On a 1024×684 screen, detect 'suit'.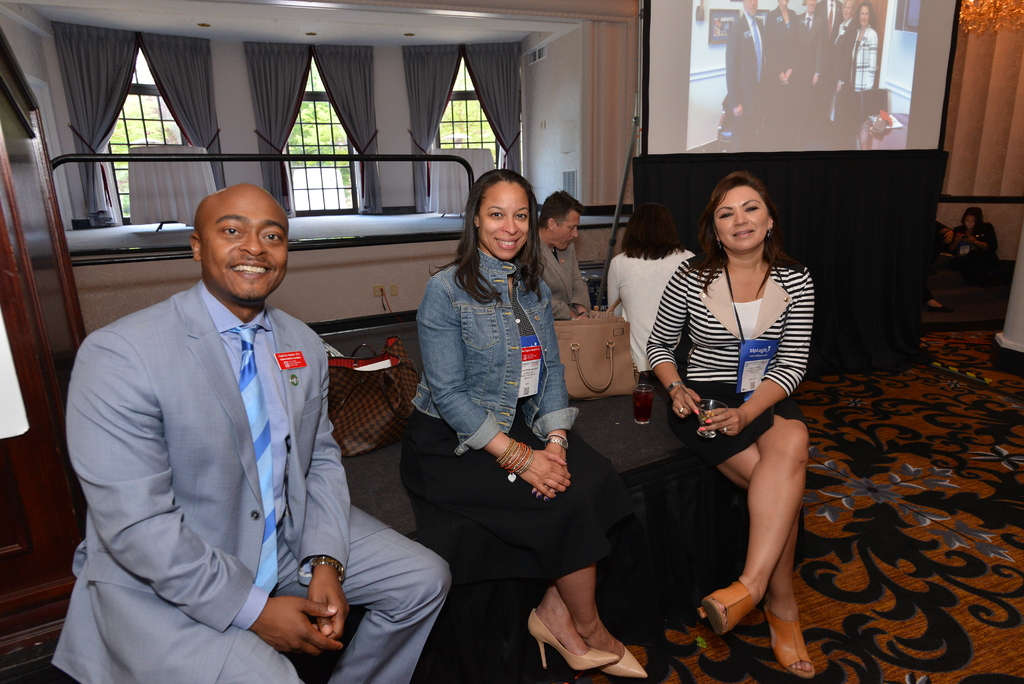
819, 0, 848, 113.
